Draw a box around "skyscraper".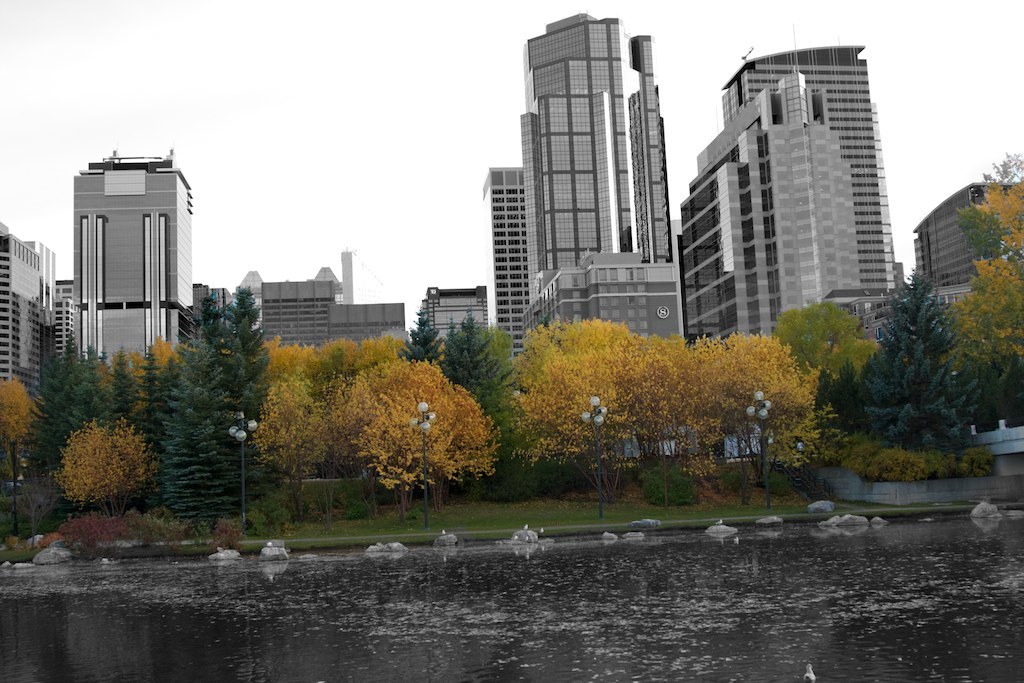
x1=719, y1=42, x2=902, y2=297.
